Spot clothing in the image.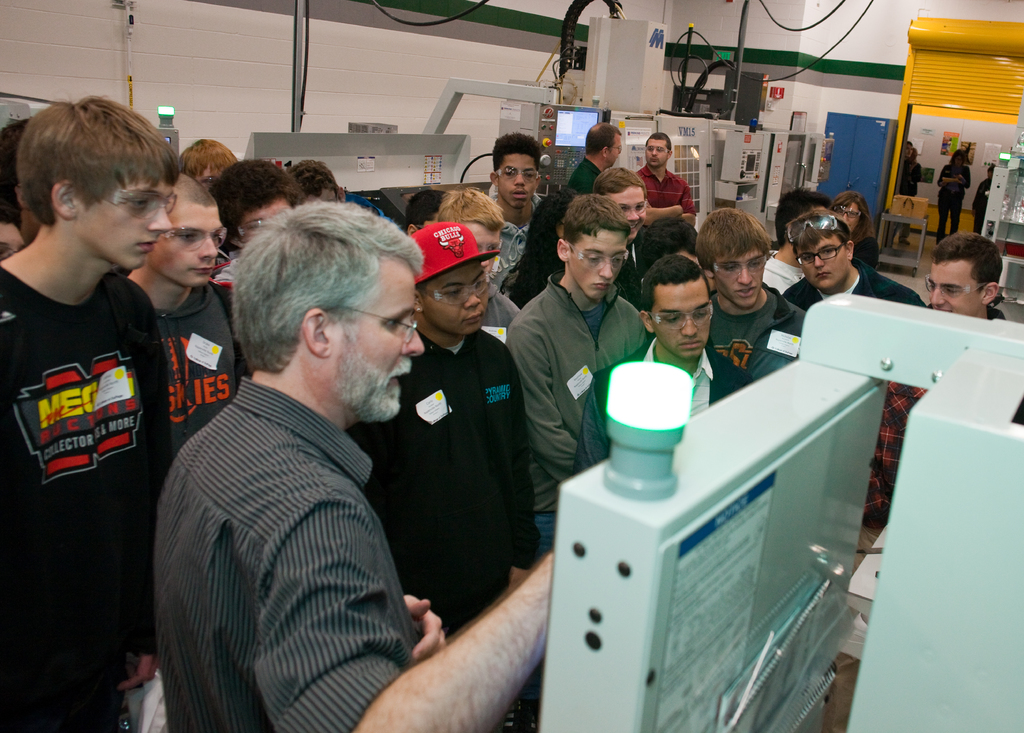
clothing found at crop(893, 154, 936, 191).
